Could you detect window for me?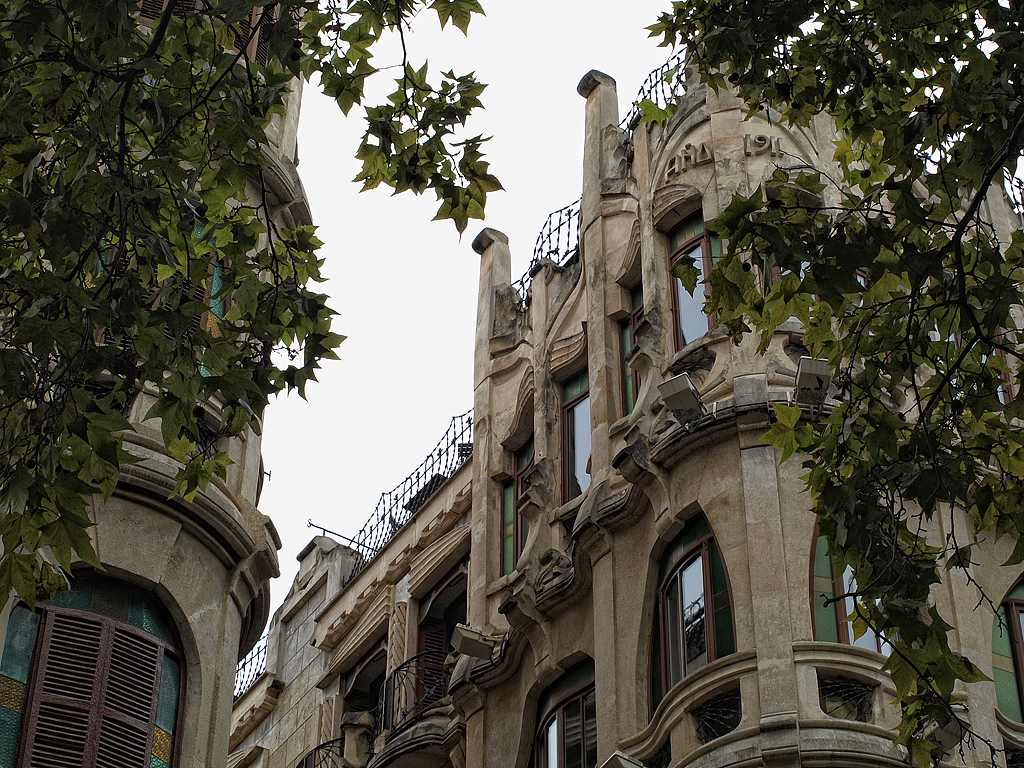
Detection result: 524/685/600/767.
